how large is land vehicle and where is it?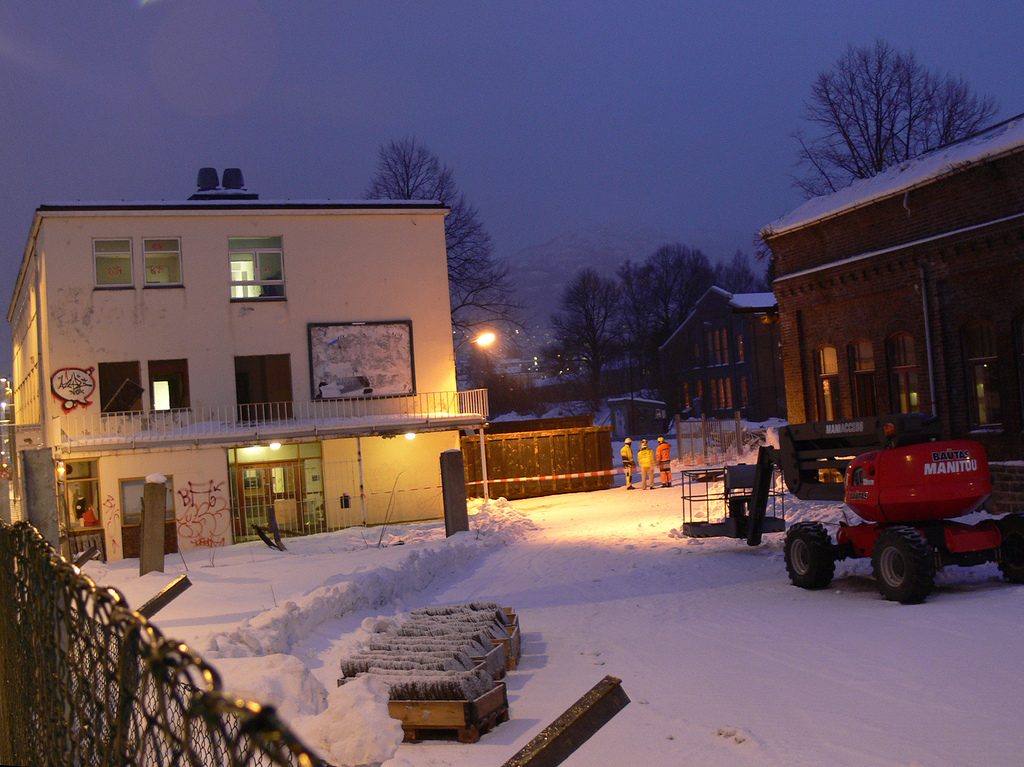
Bounding box: BBox(780, 422, 1007, 618).
